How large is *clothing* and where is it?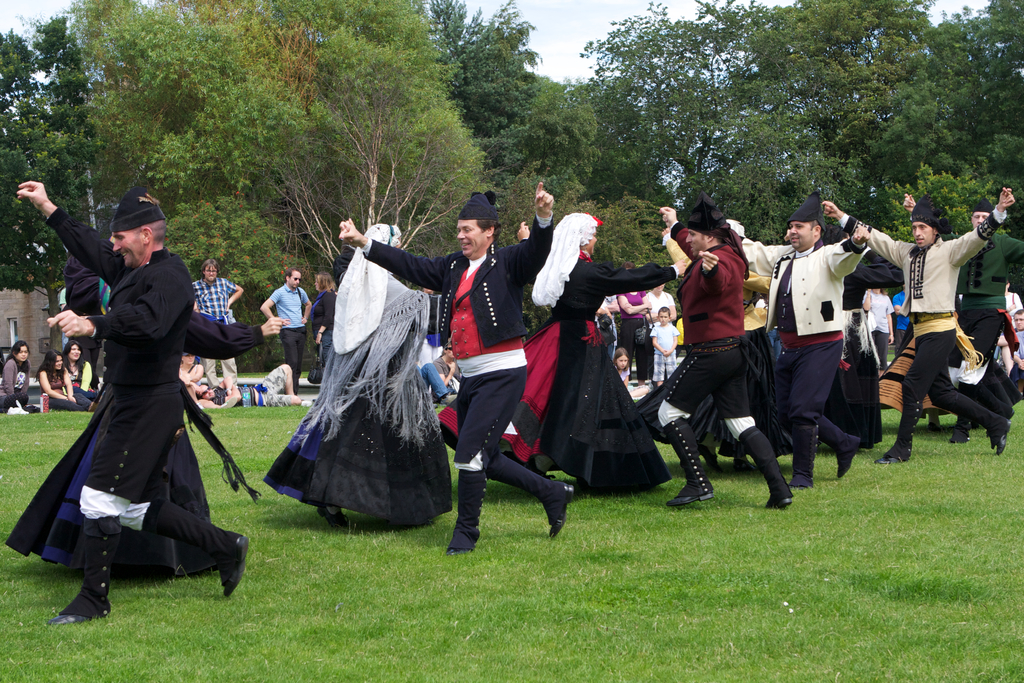
Bounding box: box(419, 290, 449, 371).
